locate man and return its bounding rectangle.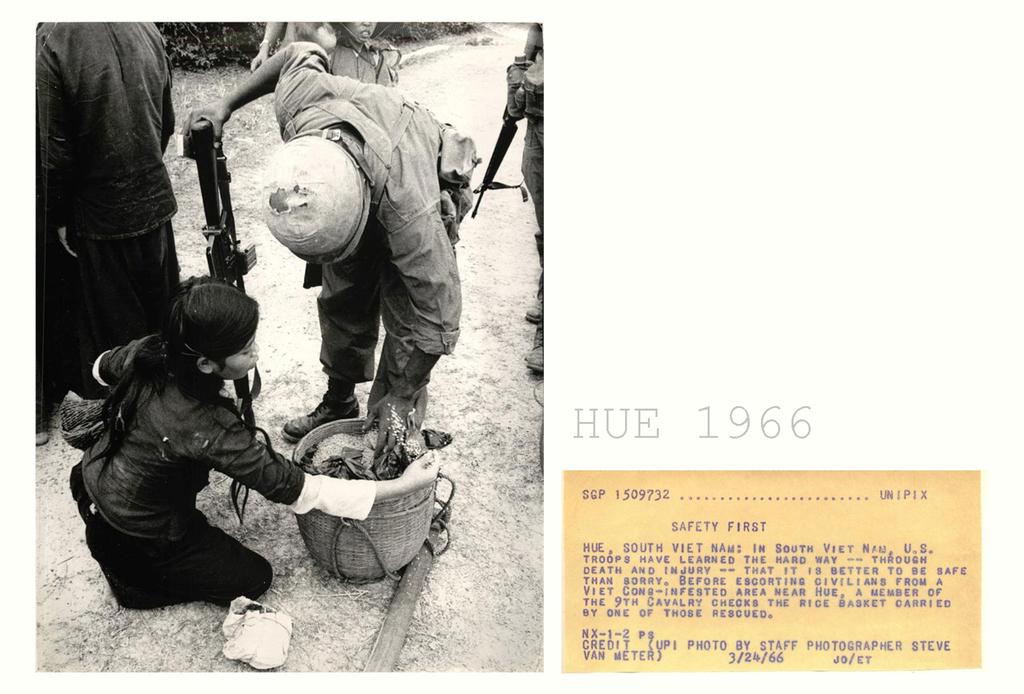
bbox=[225, 36, 466, 497].
